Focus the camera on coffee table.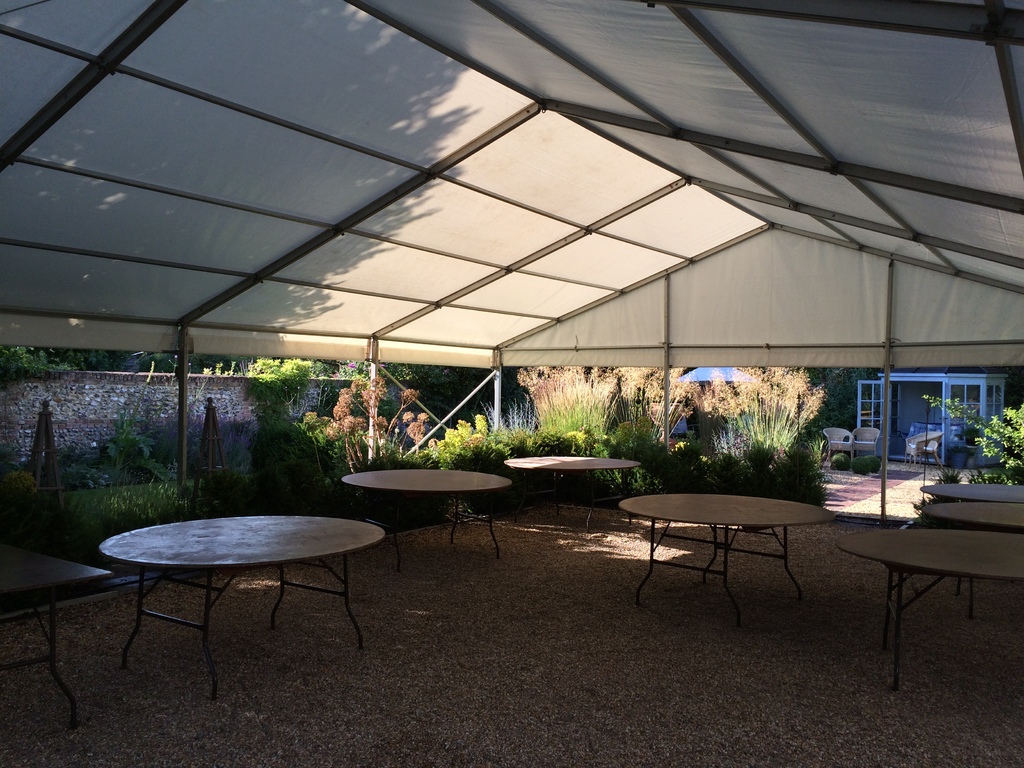
Focus region: [924,481,1023,505].
